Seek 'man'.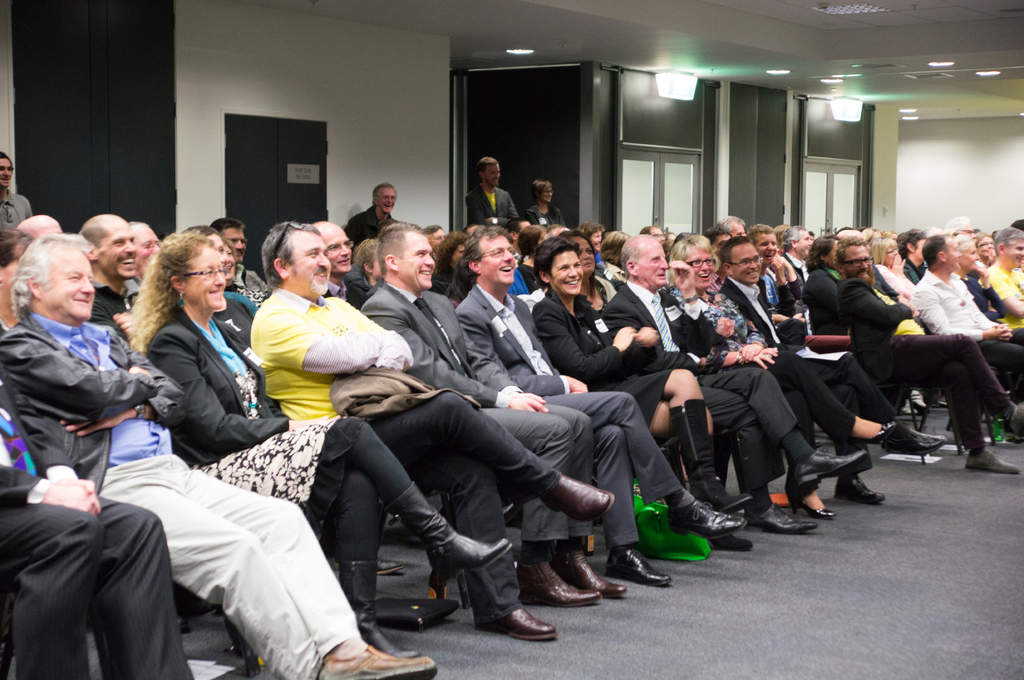
[119, 221, 165, 296].
